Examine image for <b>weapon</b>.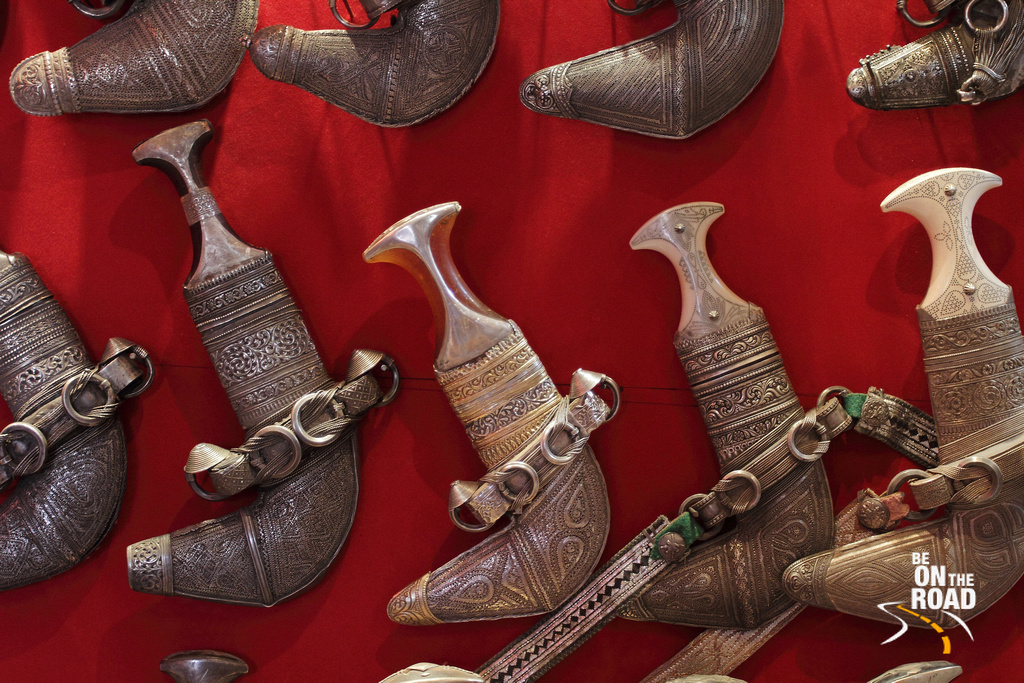
Examination result: (123,113,404,613).
